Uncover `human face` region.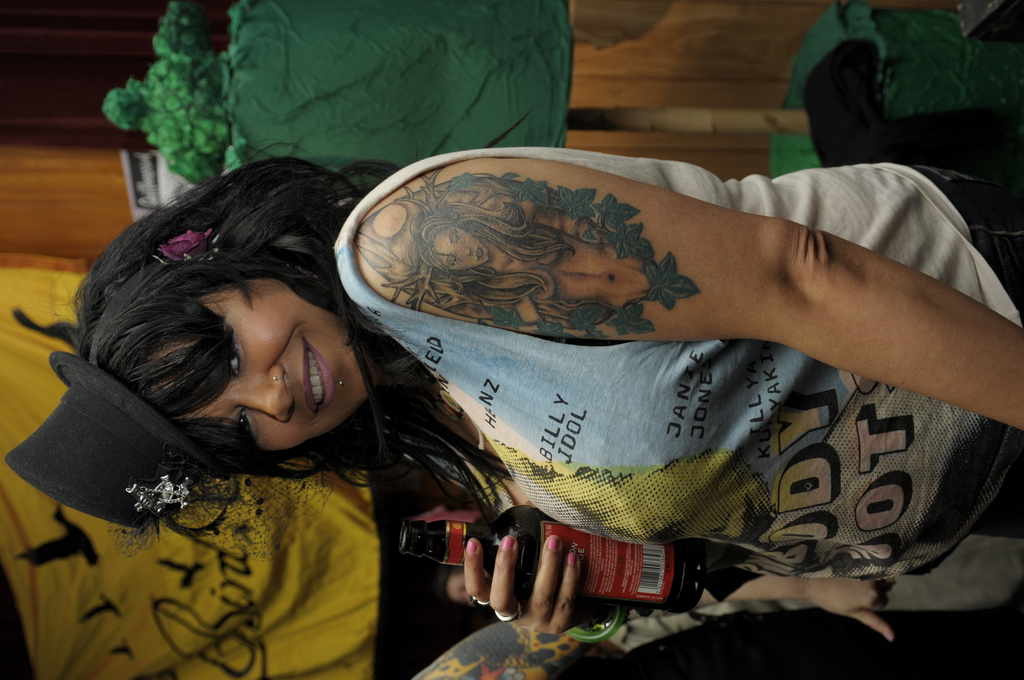
Uncovered: l=433, t=224, r=490, b=271.
